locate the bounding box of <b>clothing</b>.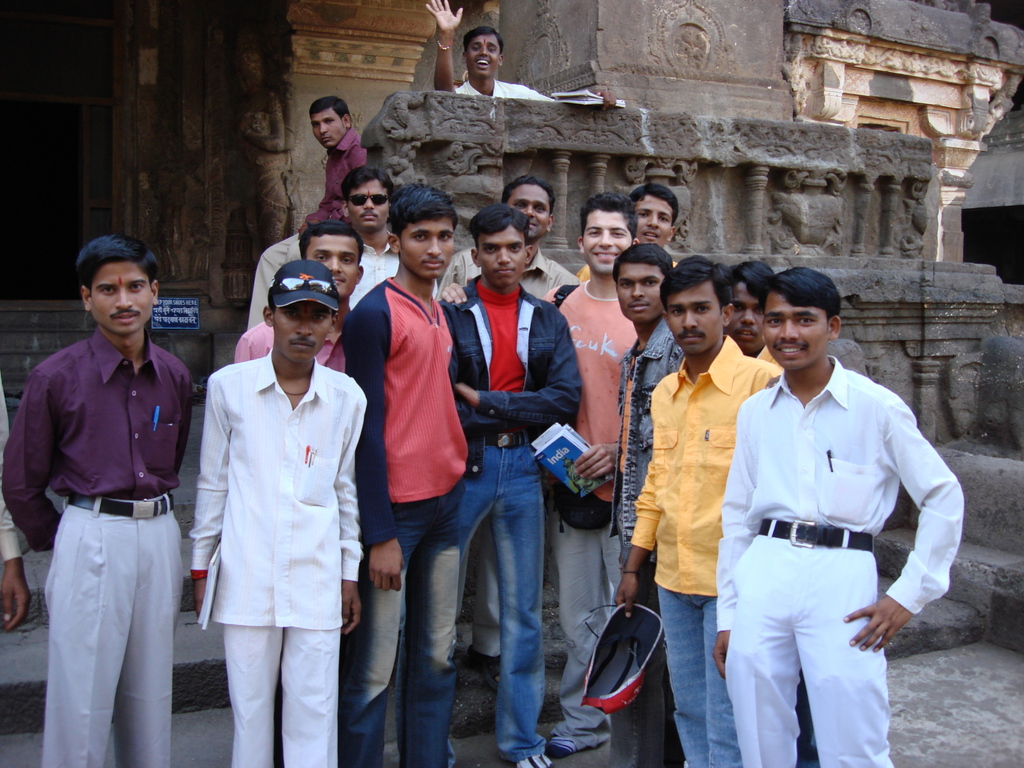
Bounding box: 246, 227, 310, 332.
